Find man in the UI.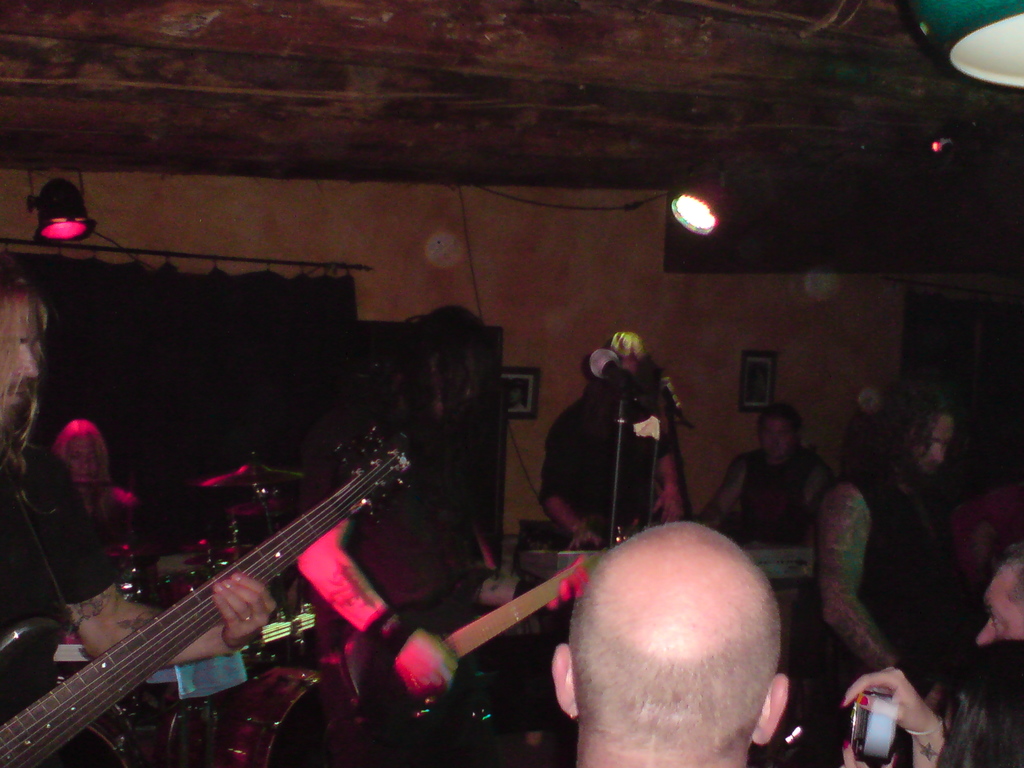
UI element at (x1=803, y1=385, x2=967, y2=687).
